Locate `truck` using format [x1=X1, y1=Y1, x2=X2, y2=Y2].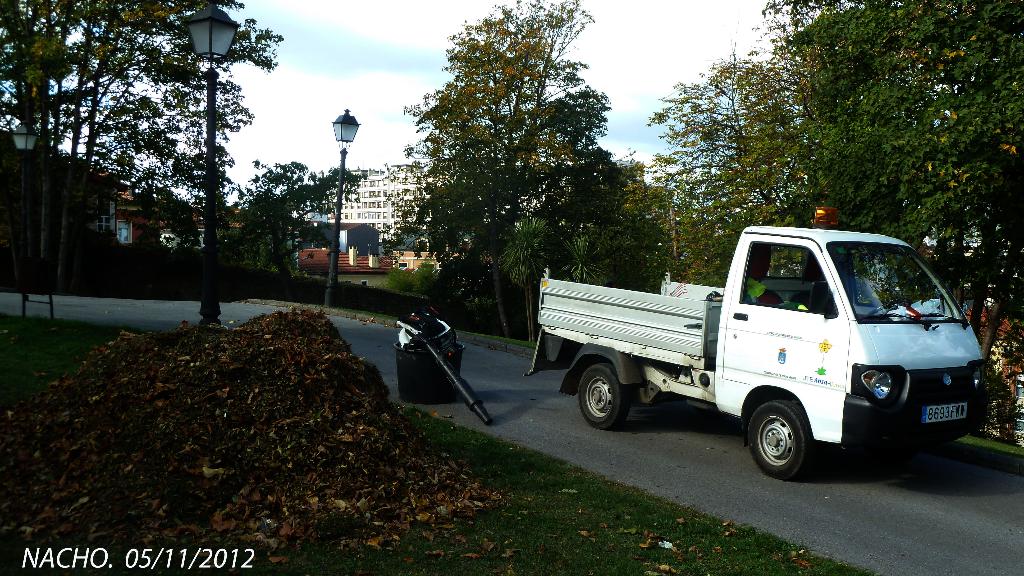
[x1=533, y1=214, x2=1004, y2=474].
